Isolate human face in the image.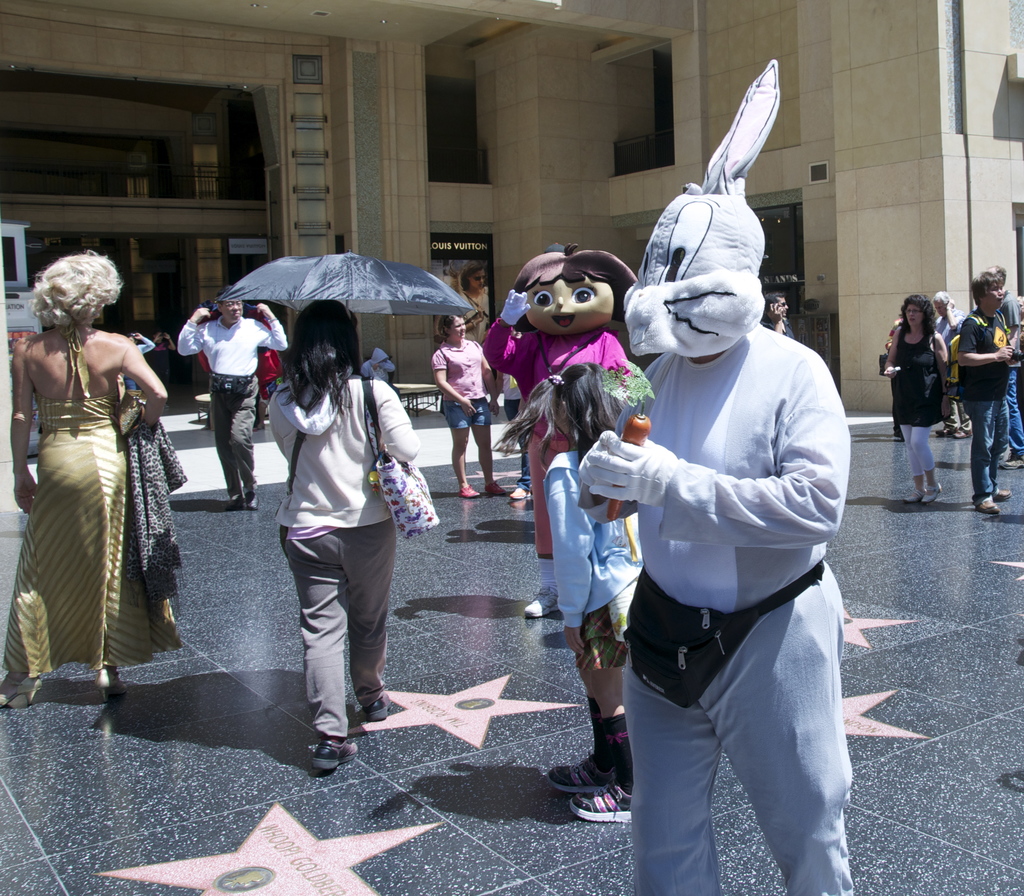
Isolated region: bbox=(776, 293, 786, 316).
